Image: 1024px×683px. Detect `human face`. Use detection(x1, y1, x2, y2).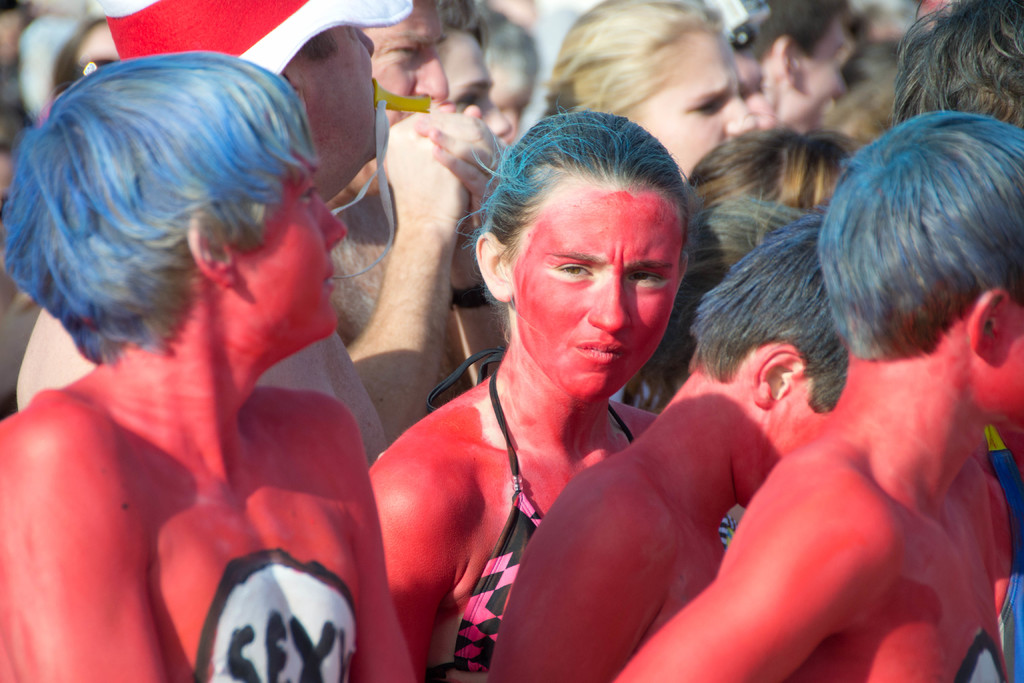
detection(285, 19, 385, 200).
